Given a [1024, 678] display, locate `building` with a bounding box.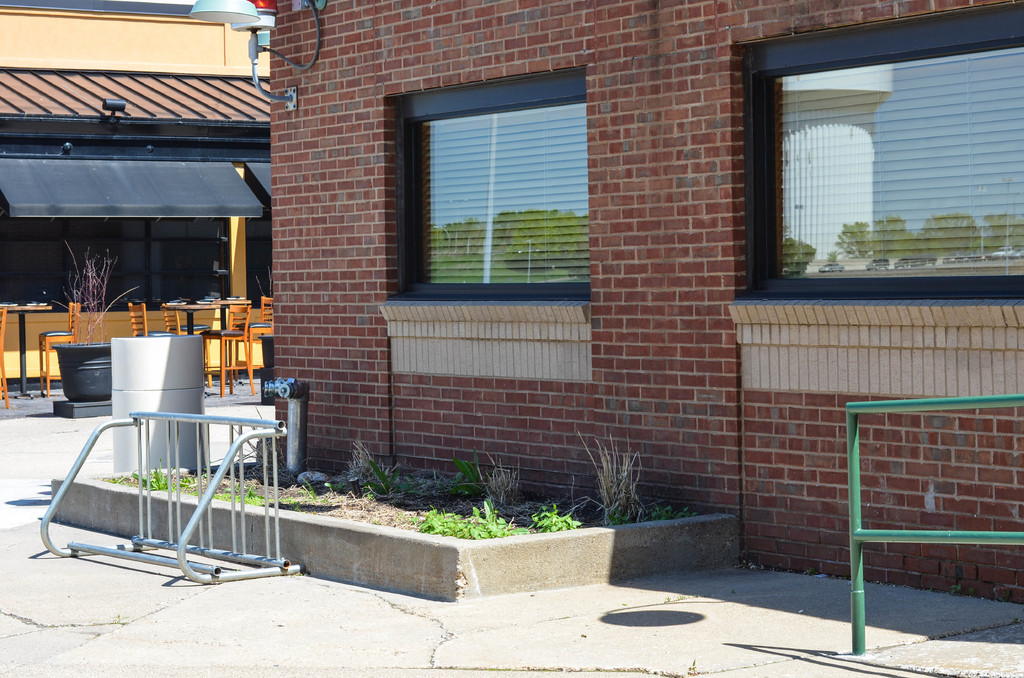
Located: region(0, 0, 277, 423).
